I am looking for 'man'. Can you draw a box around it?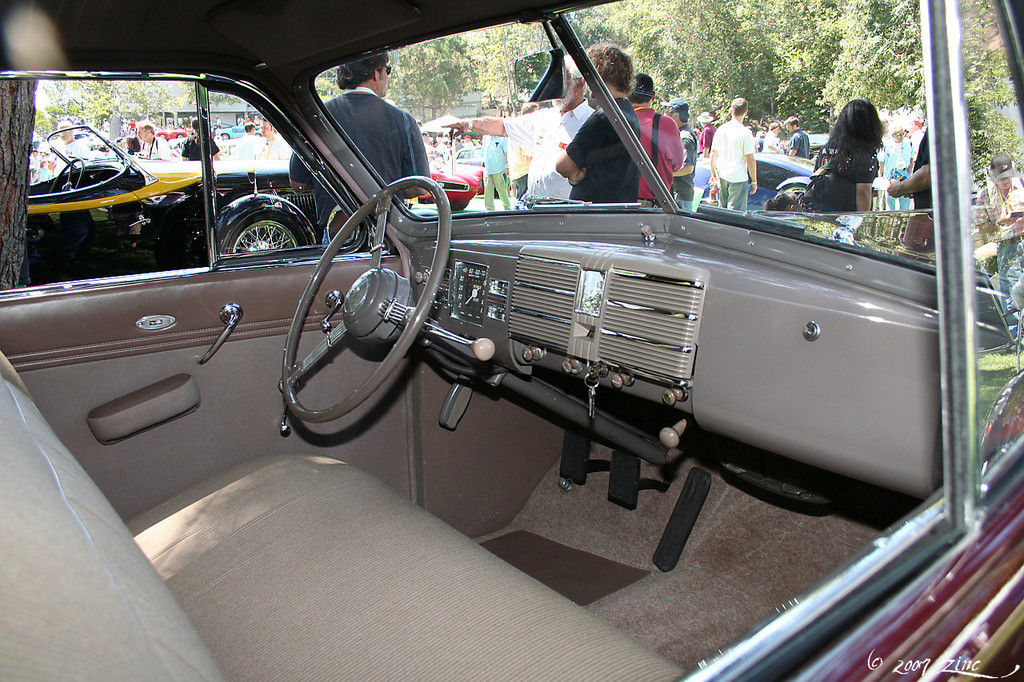
Sure, the bounding box is 481/131/512/214.
